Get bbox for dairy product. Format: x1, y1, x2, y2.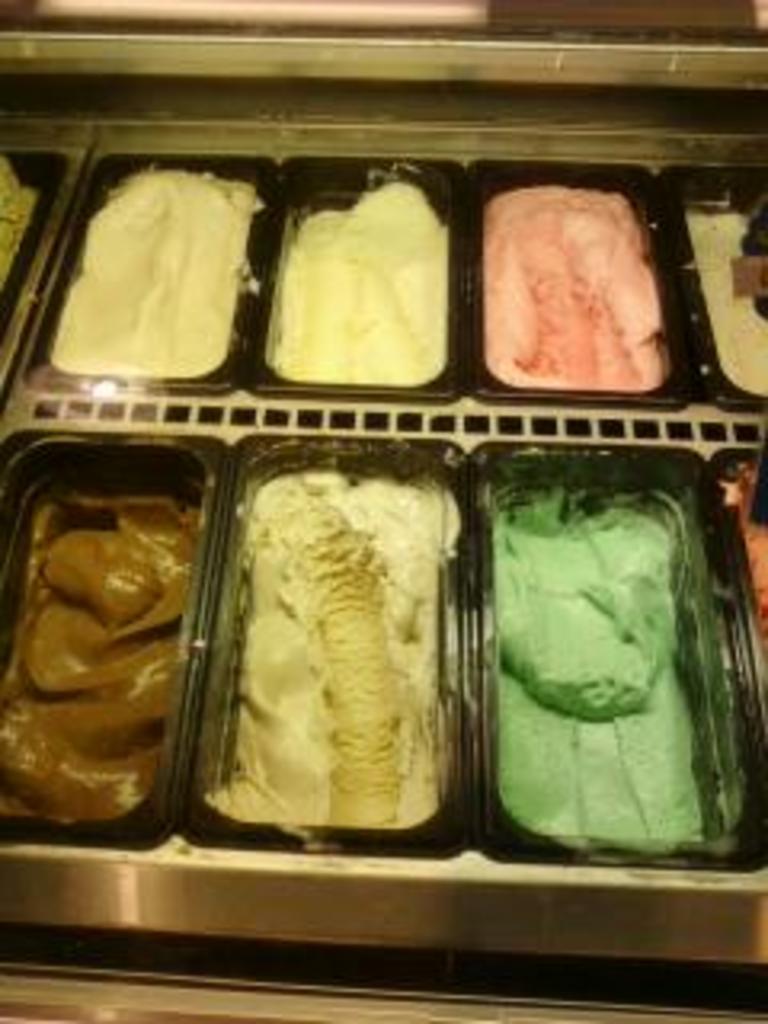
26, 490, 173, 794.
